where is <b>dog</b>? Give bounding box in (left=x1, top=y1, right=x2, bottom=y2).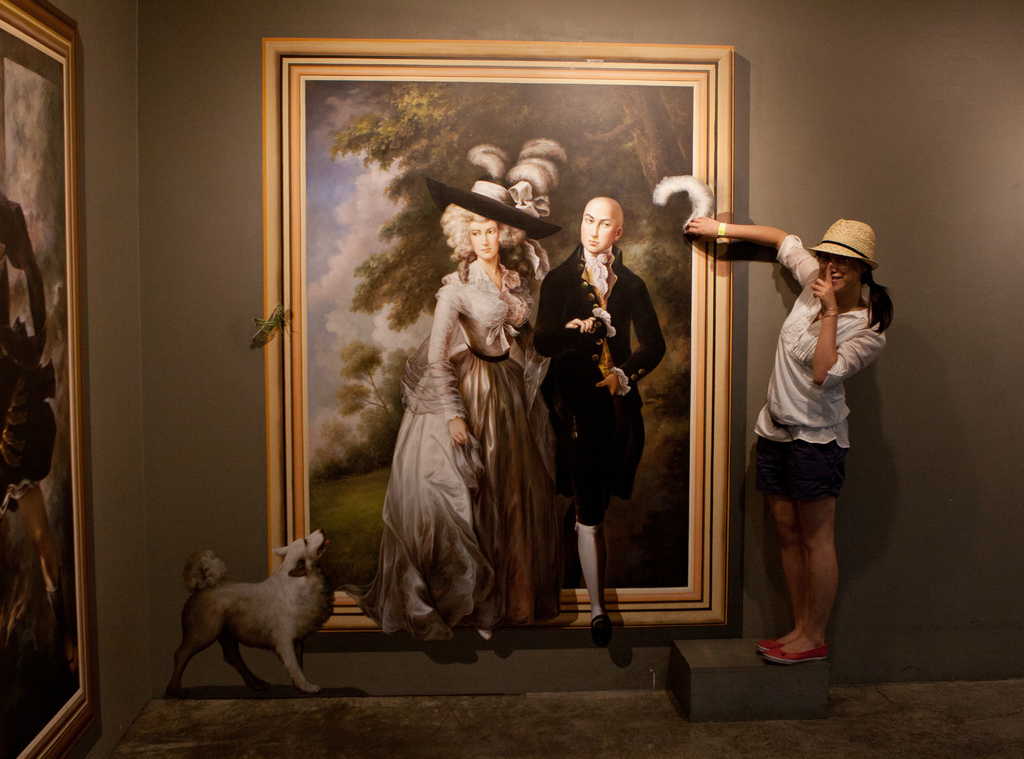
(left=166, top=529, right=338, bottom=703).
